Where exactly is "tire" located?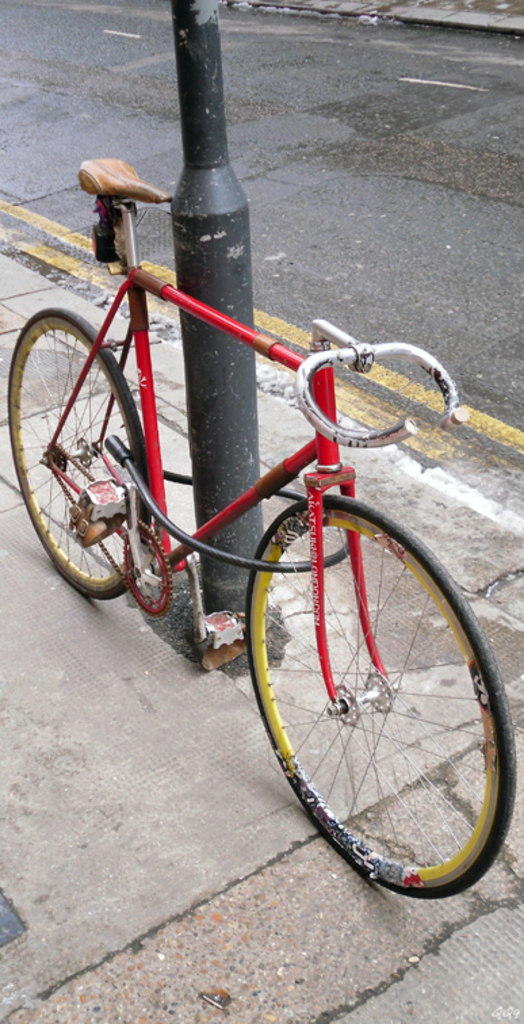
Its bounding box is l=245, t=486, r=493, b=906.
